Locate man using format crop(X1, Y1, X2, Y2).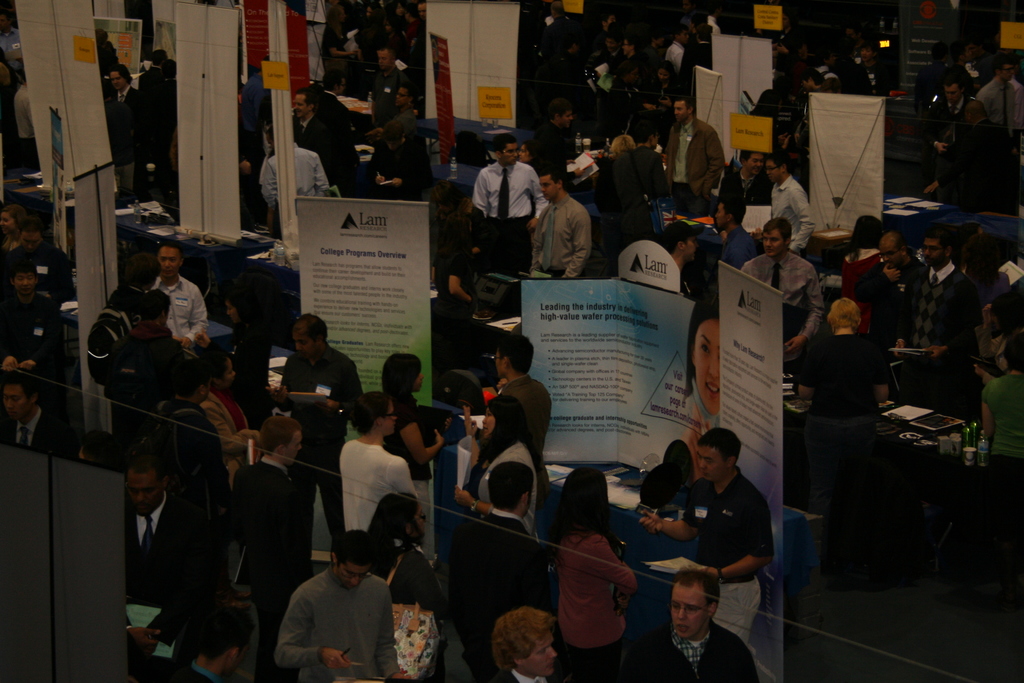
crop(0, 12, 24, 79).
